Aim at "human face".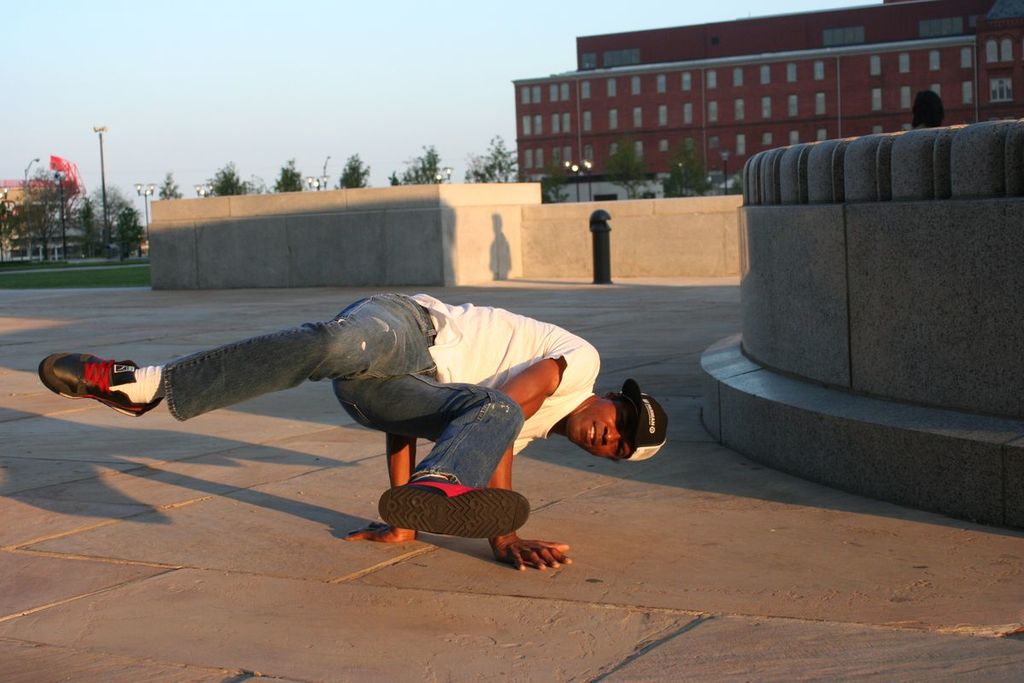
Aimed at x1=563, y1=398, x2=636, y2=461.
